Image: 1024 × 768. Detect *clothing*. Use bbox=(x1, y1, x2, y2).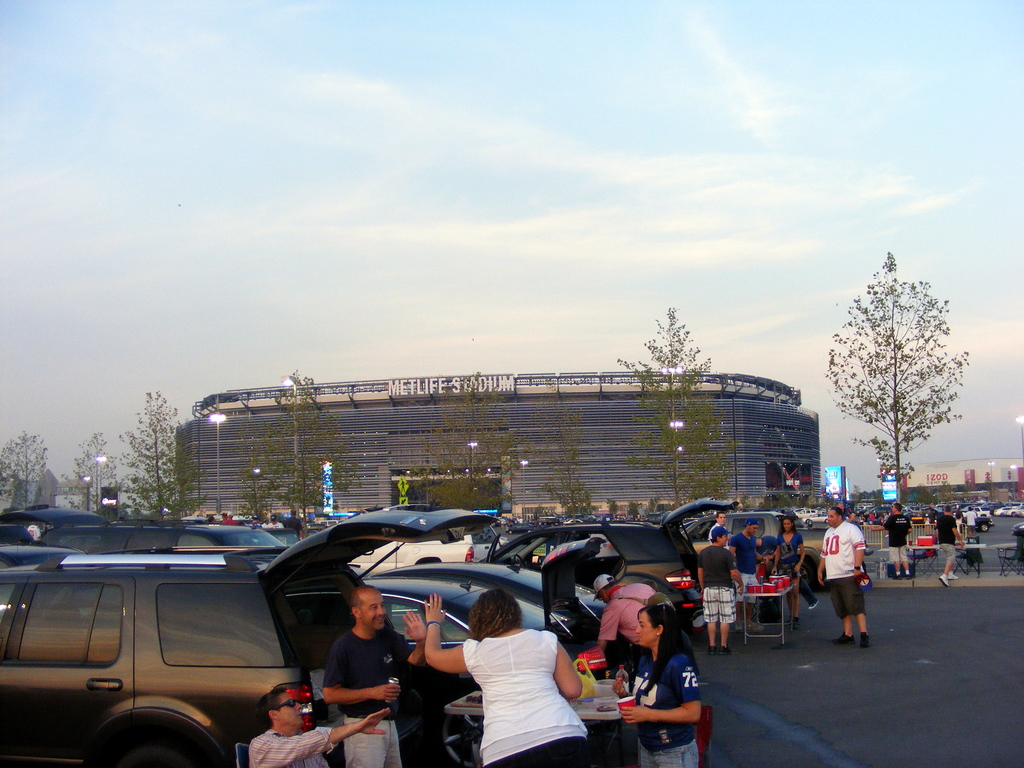
bbox=(454, 626, 611, 767).
